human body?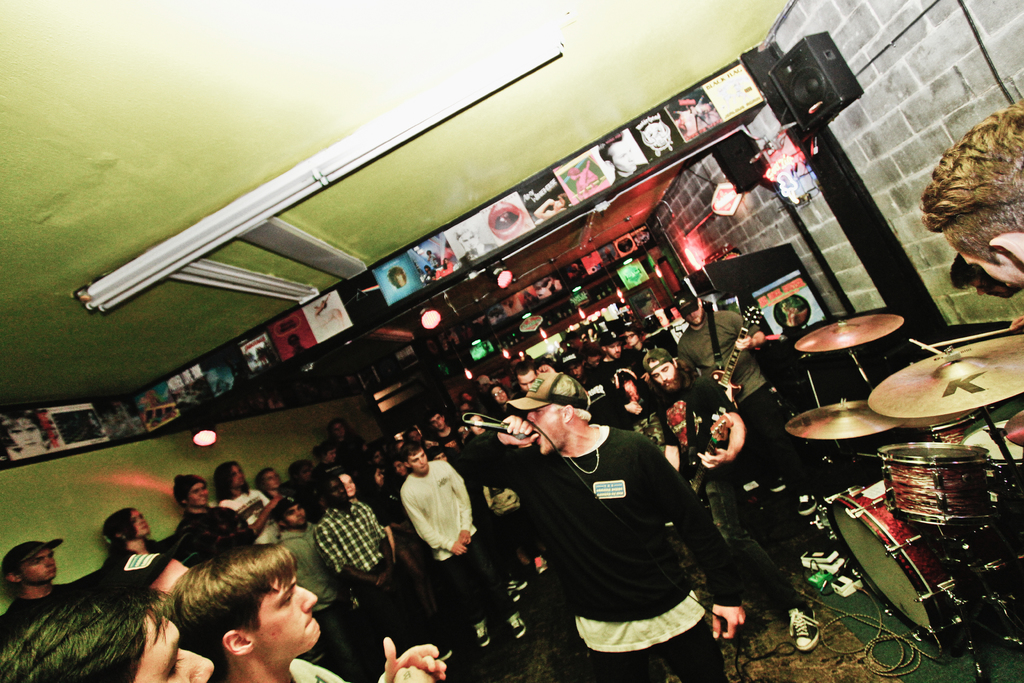
315 498 477 682
